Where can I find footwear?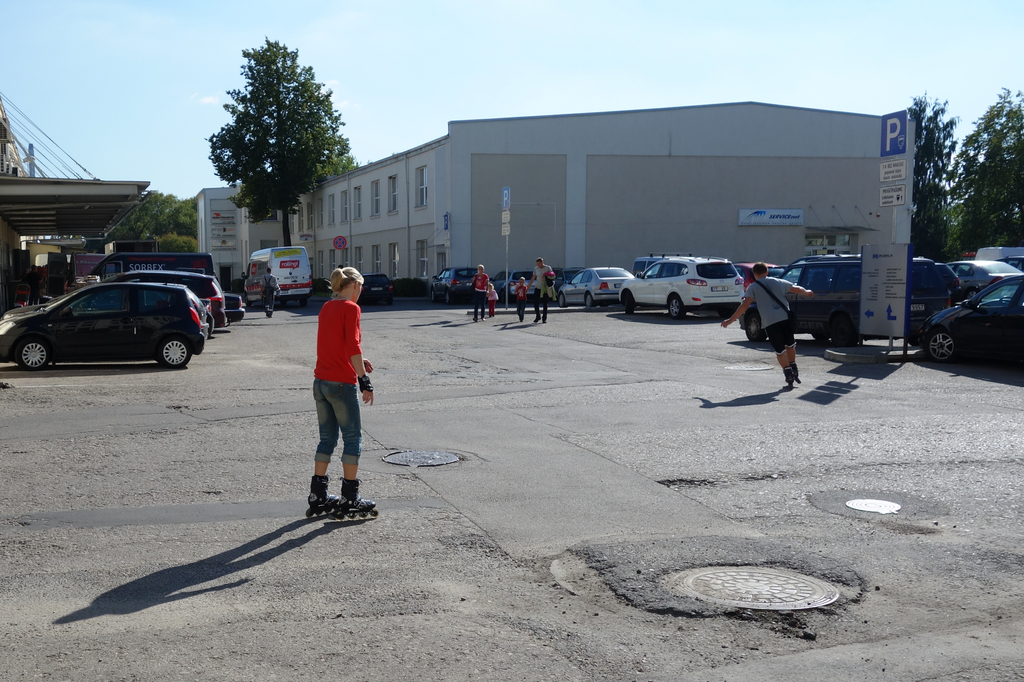
You can find it at {"x1": 340, "y1": 484, "x2": 375, "y2": 508}.
